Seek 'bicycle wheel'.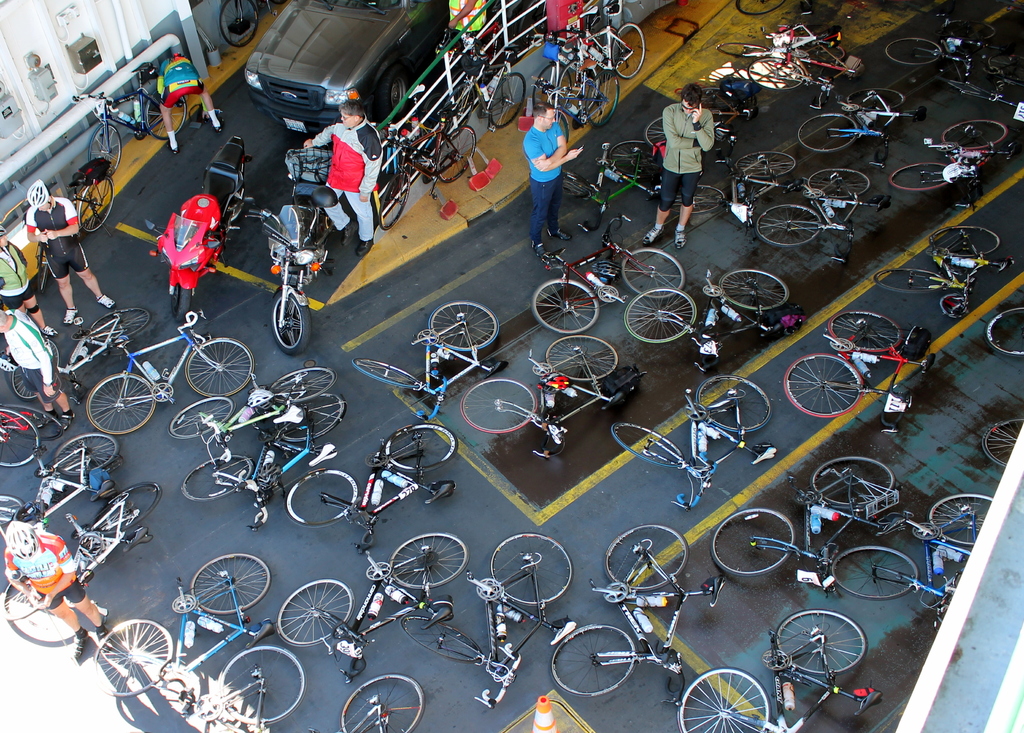
[989, 293, 1023, 362].
